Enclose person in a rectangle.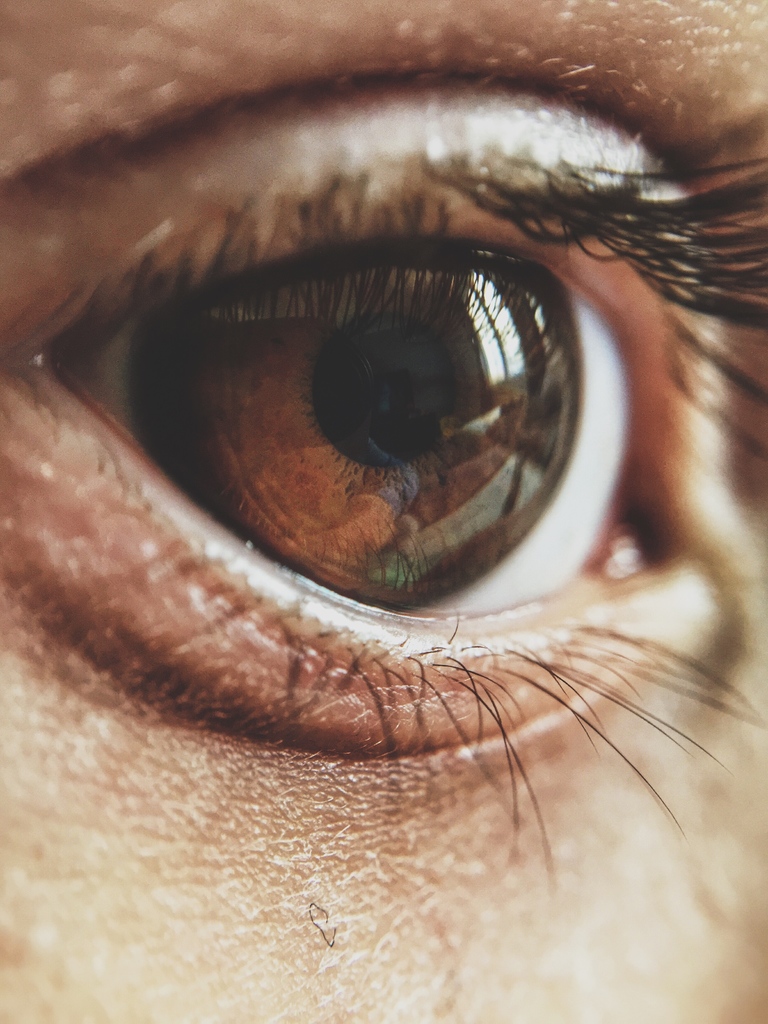
{"x1": 2, "y1": 6, "x2": 767, "y2": 1020}.
